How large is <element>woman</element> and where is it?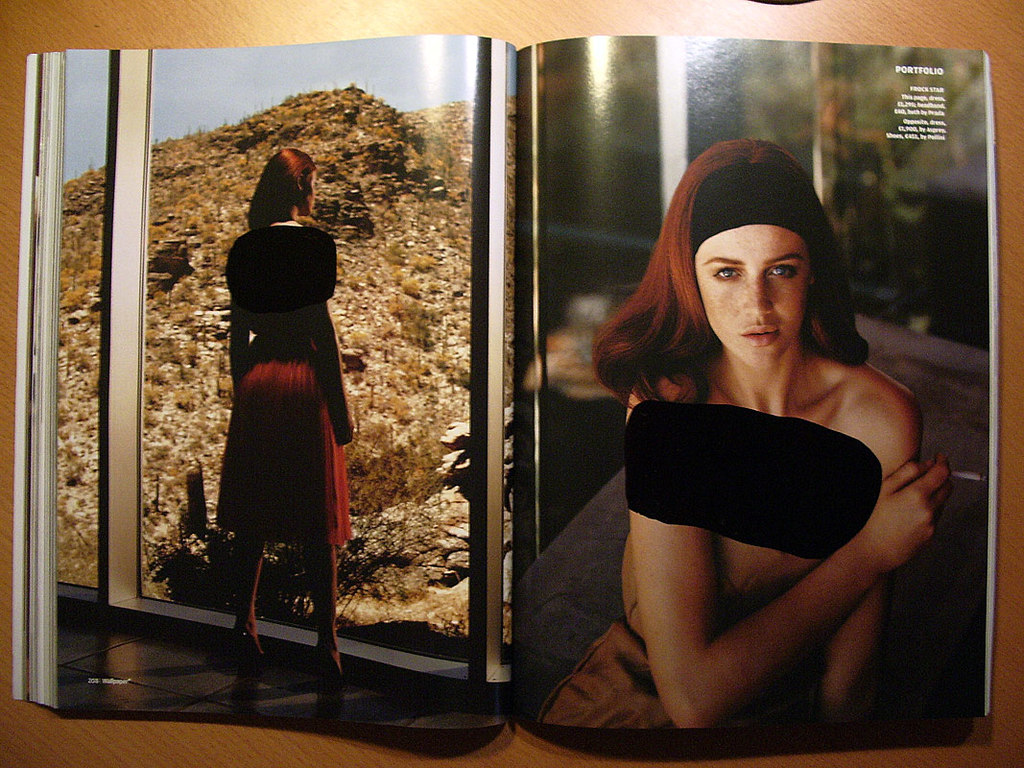
Bounding box: <bbox>205, 147, 358, 707</bbox>.
